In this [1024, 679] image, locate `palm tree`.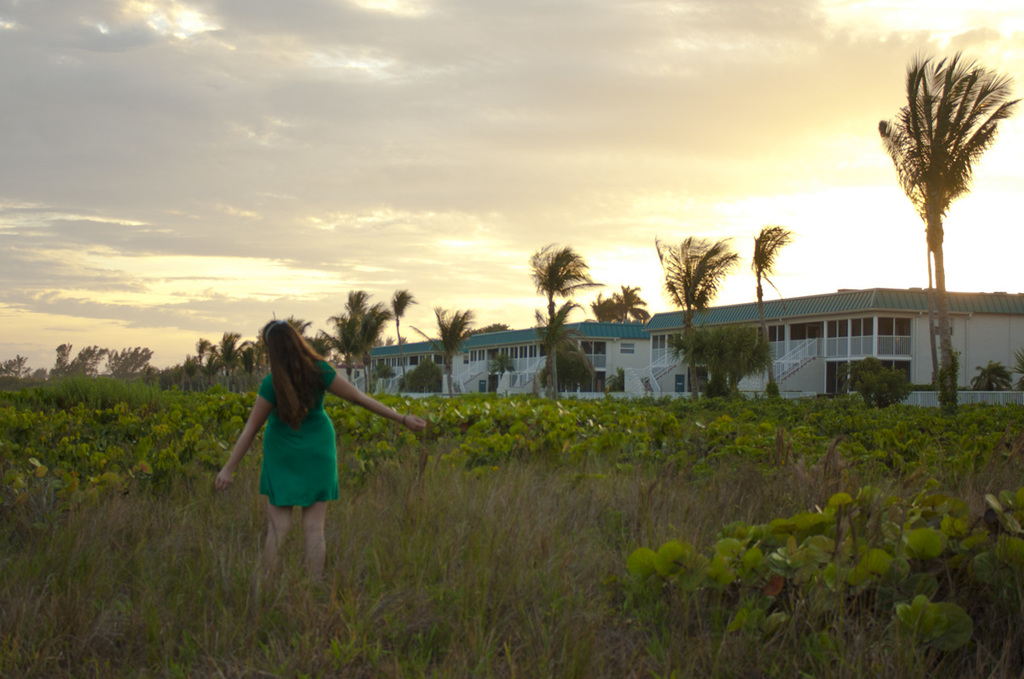
Bounding box: (x1=602, y1=287, x2=626, y2=330).
